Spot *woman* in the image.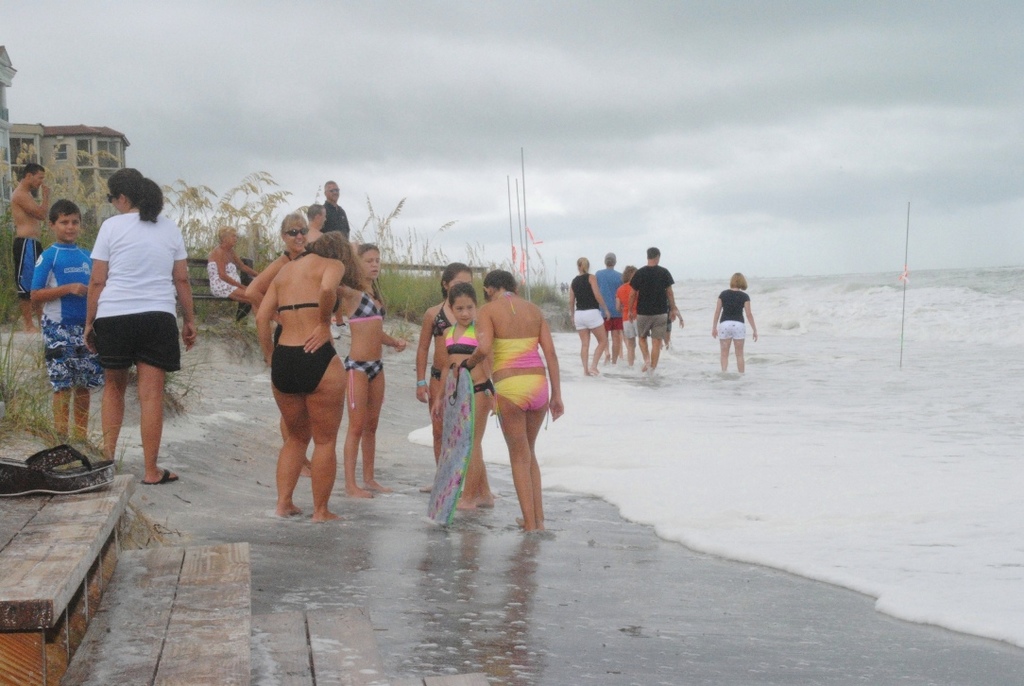
*woman* found at {"x1": 300, "y1": 206, "x2": 339, "y2": 243}.
